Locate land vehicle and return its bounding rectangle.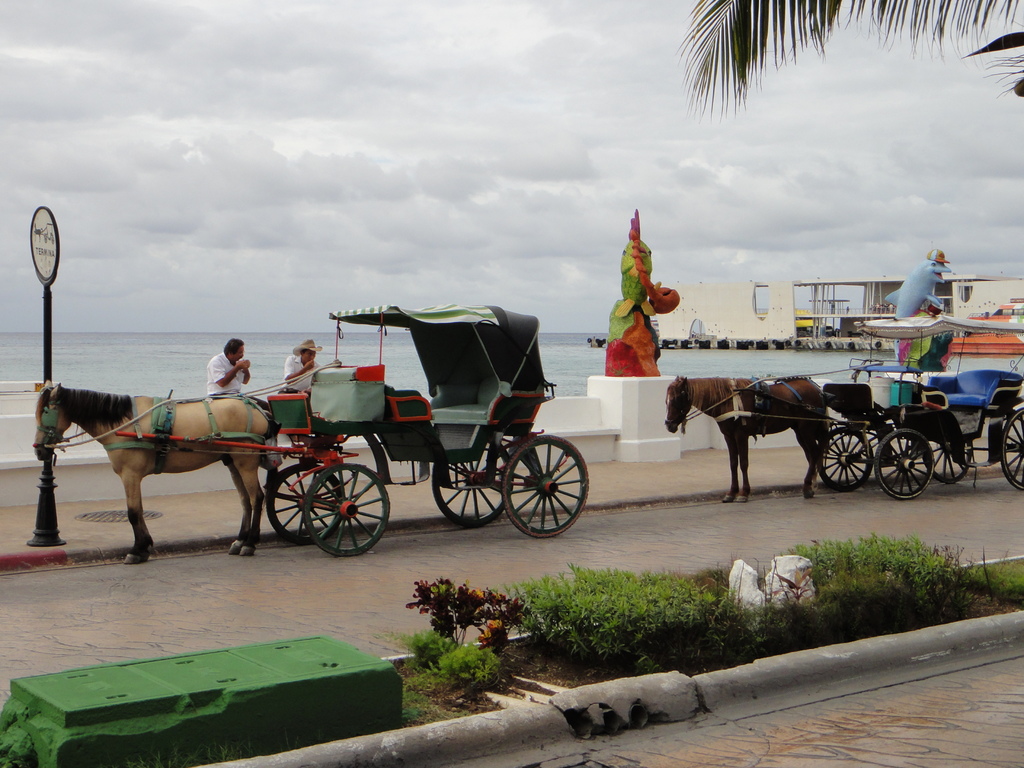
(664, 315, 1023, 506).
